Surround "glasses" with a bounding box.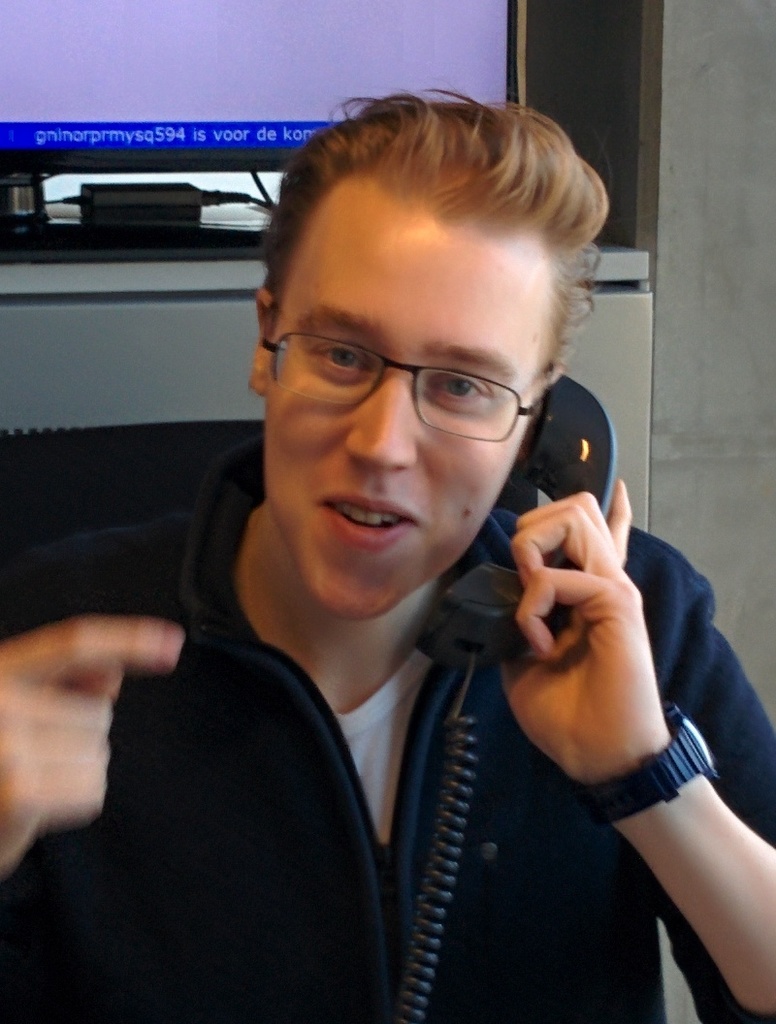
[left=264, top=324, right=565, bottom=446].
